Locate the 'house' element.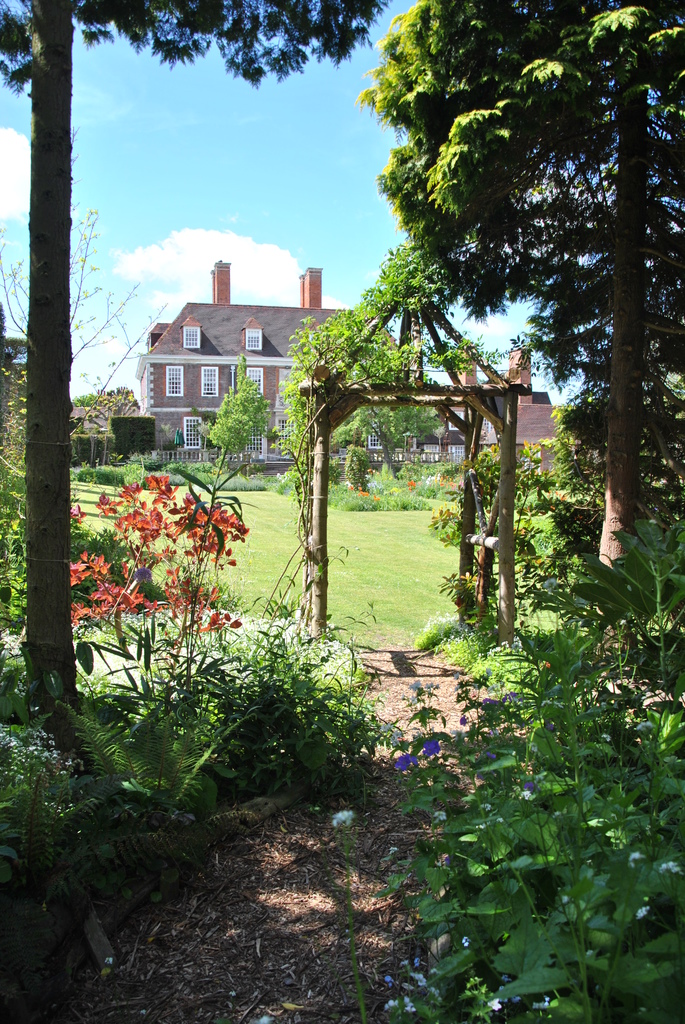
Element bbox: 389,330,571,476.
